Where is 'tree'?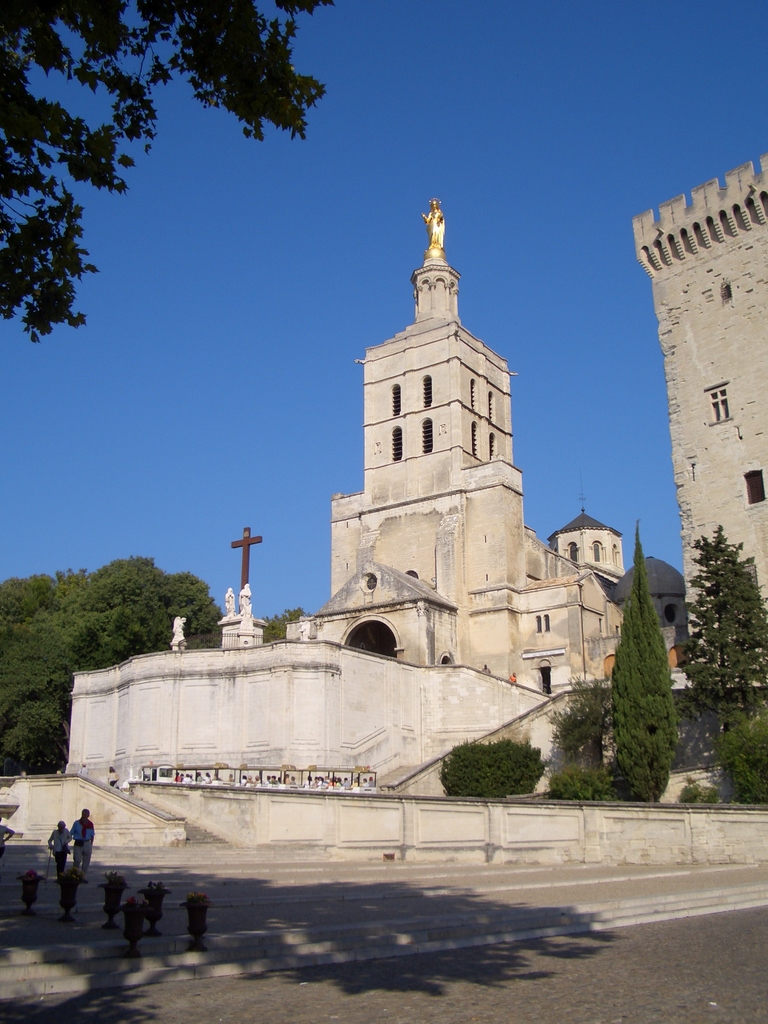
region(579, 523, 703, 789).
